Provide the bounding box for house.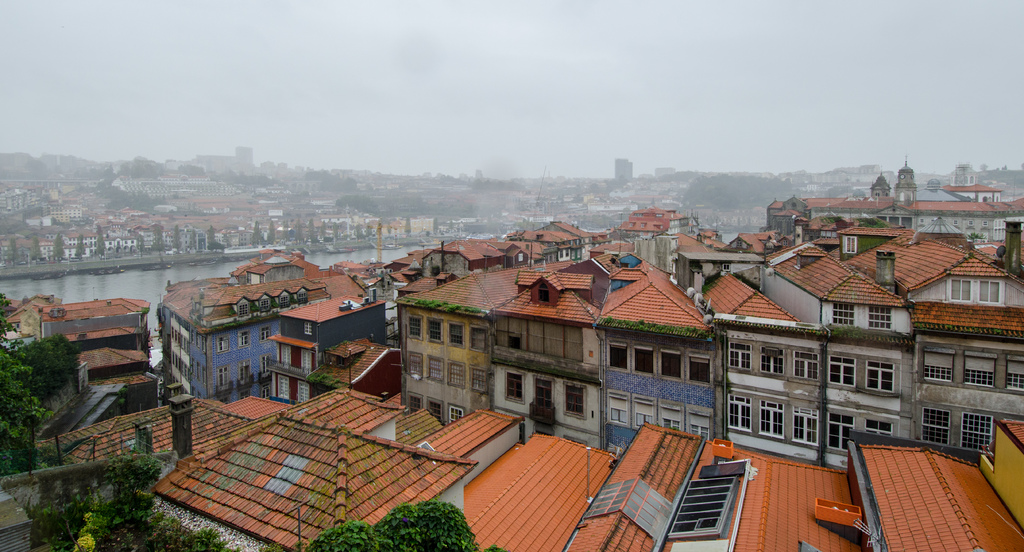
843,451,976,551.
